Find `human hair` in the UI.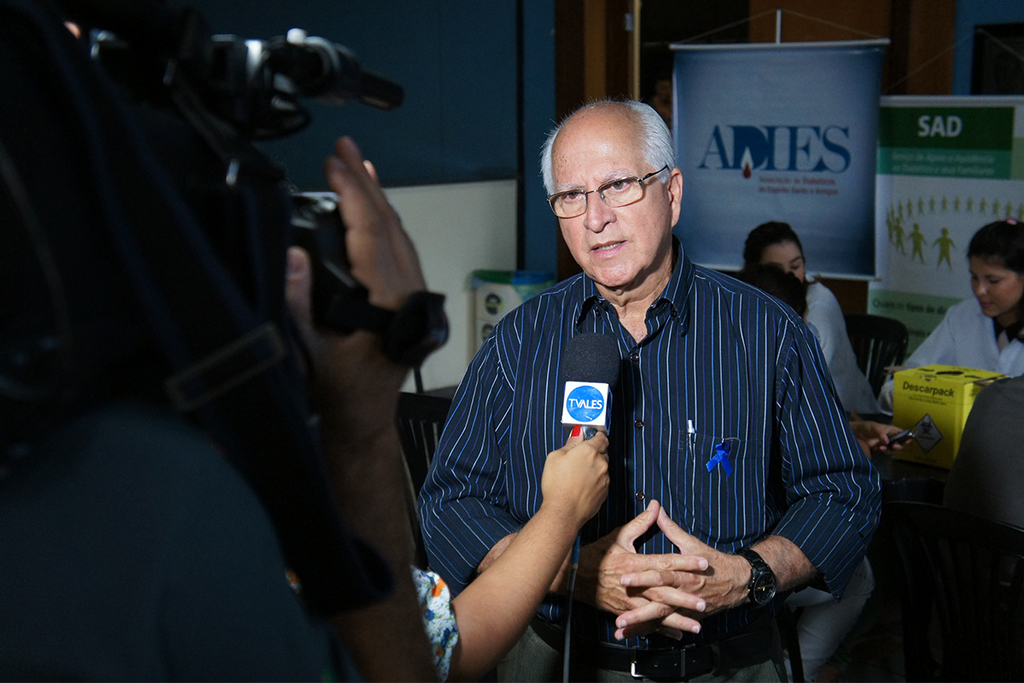
UI element at 964,214,1023,340.
